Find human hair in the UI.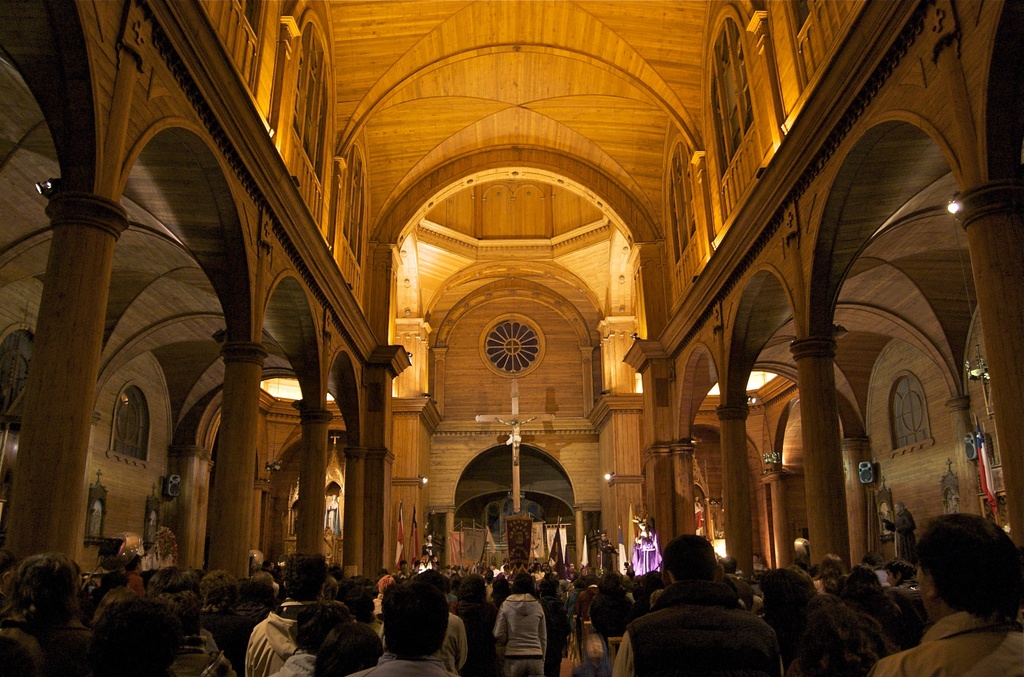
UI element at (755, 568, 820, 636).
